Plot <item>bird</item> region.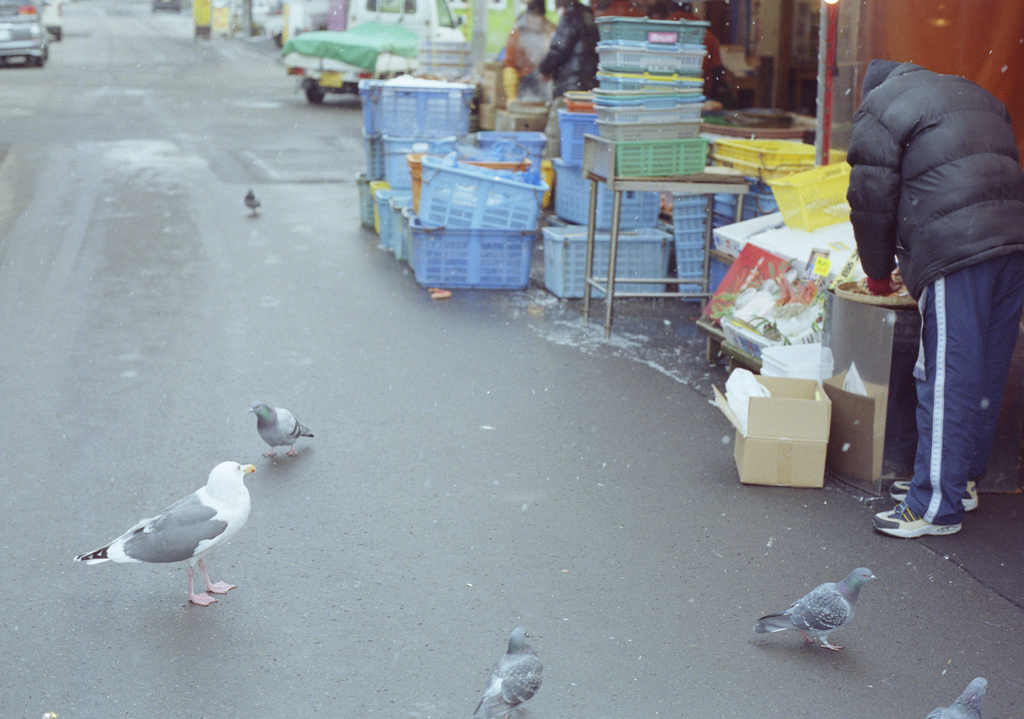
Plotted at <bbox>755, 564, 882, 653</bbox>.
